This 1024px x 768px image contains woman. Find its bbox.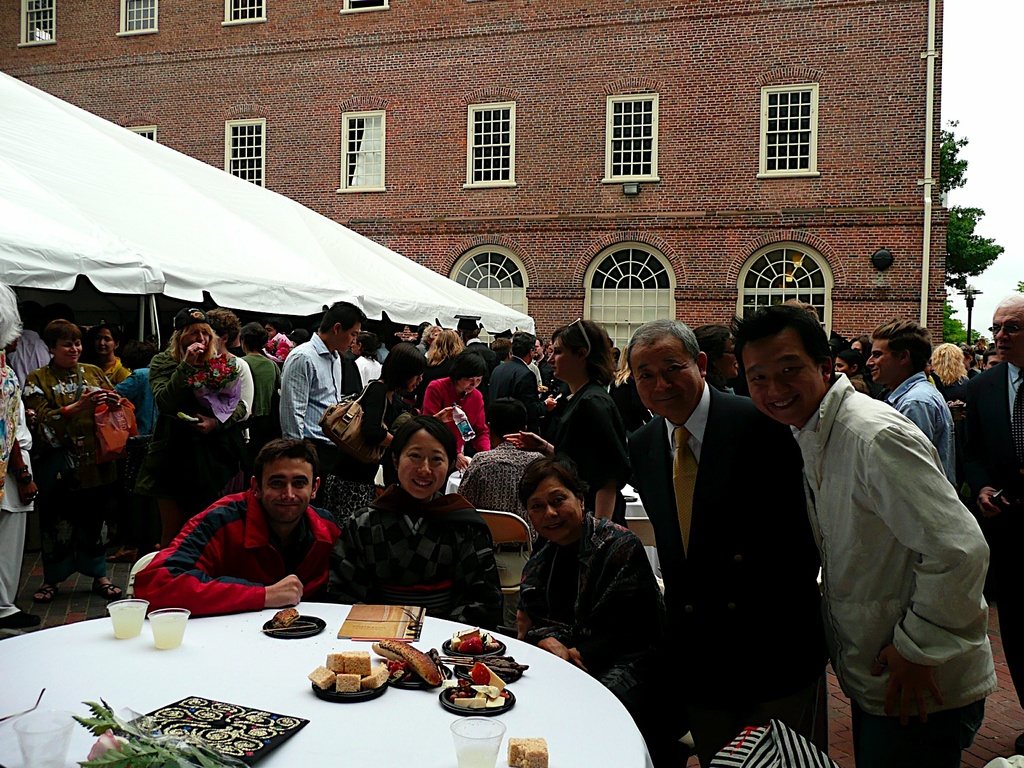
rect(21, 317, 122, 599).
